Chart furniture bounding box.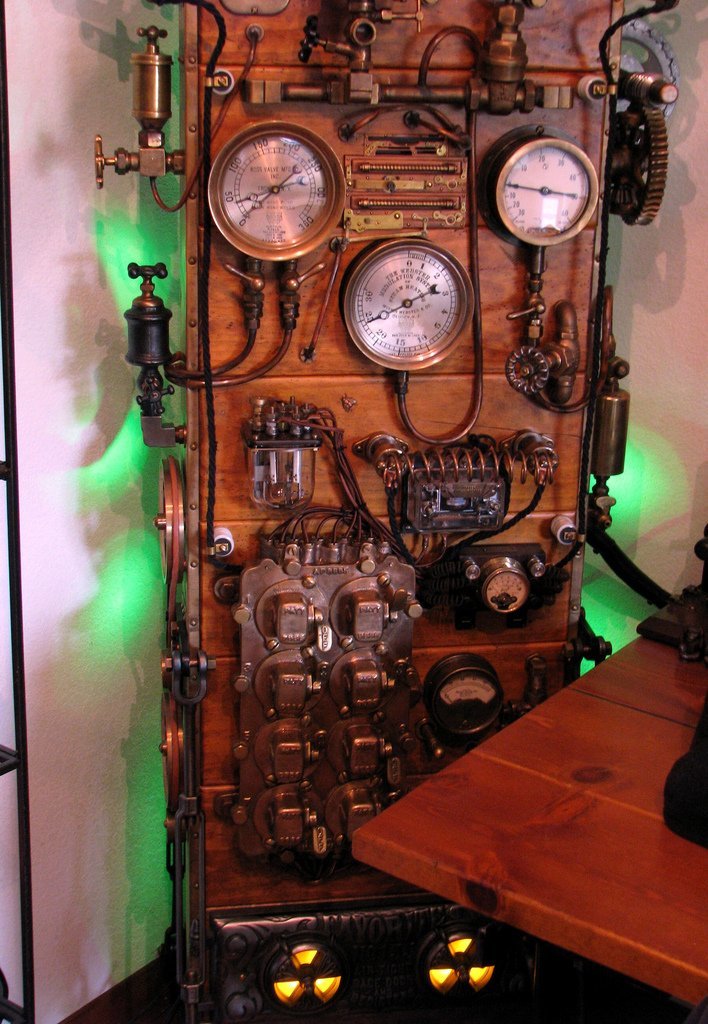
Charted: [350,632,707,1013].
